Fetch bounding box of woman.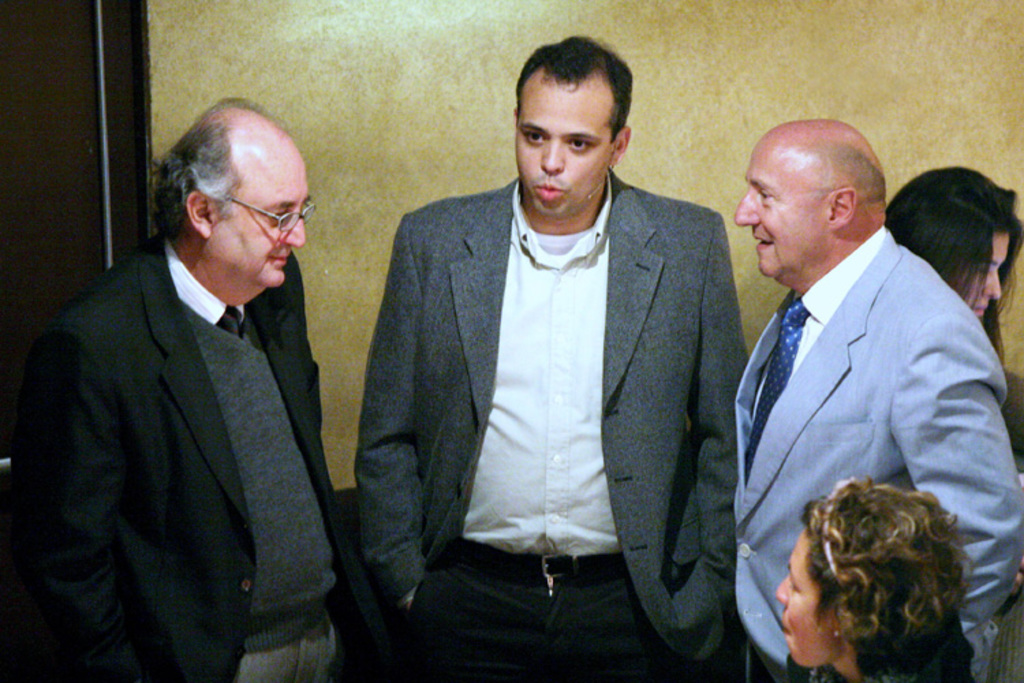
Bbox: <box>777,475,978,682</box>.
